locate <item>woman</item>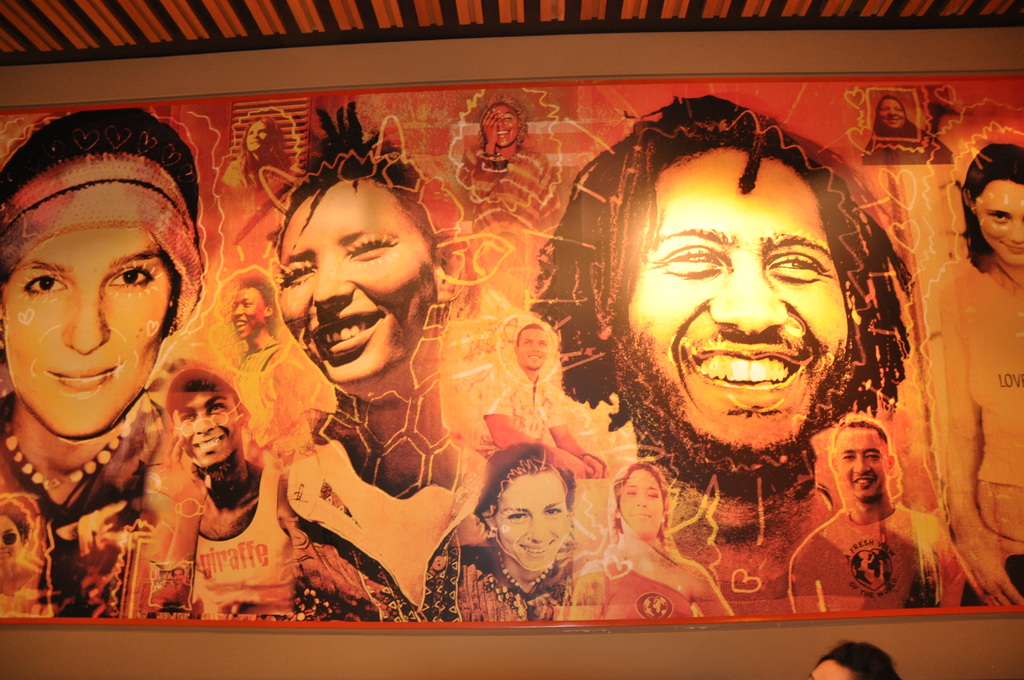
select_region(807, 638, 903, 679)
